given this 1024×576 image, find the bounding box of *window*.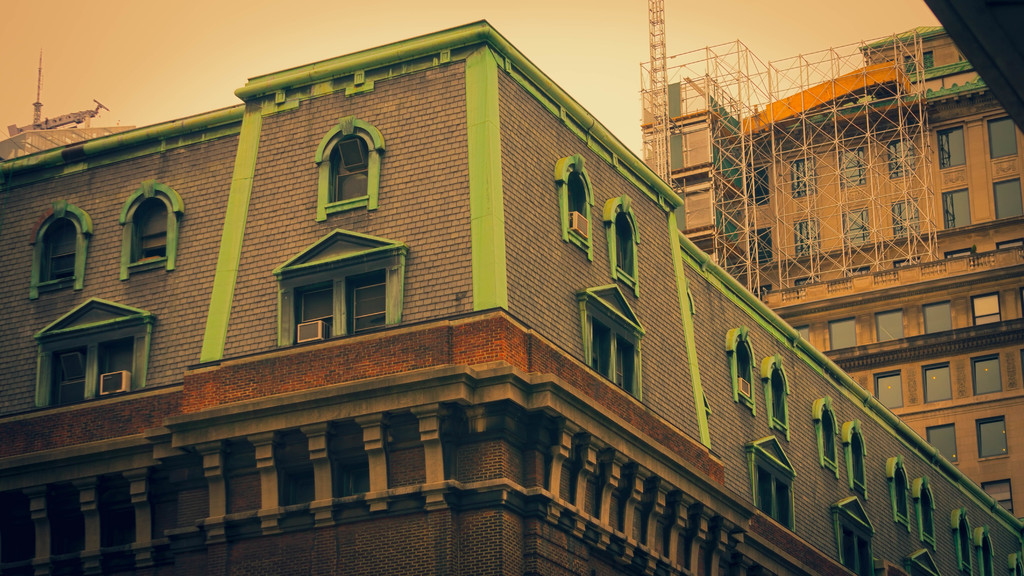
pyautogui.locateOnScreen(601, 197, 640, 291).
